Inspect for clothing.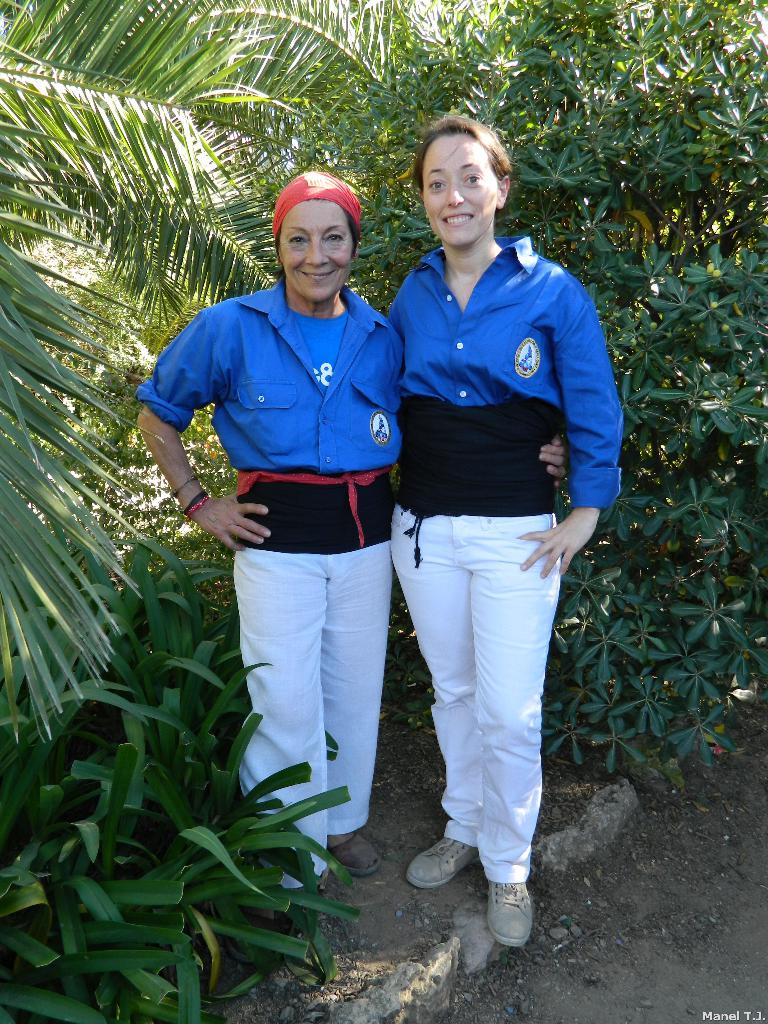
Inspection: crop(186, 225, 423, 803).
